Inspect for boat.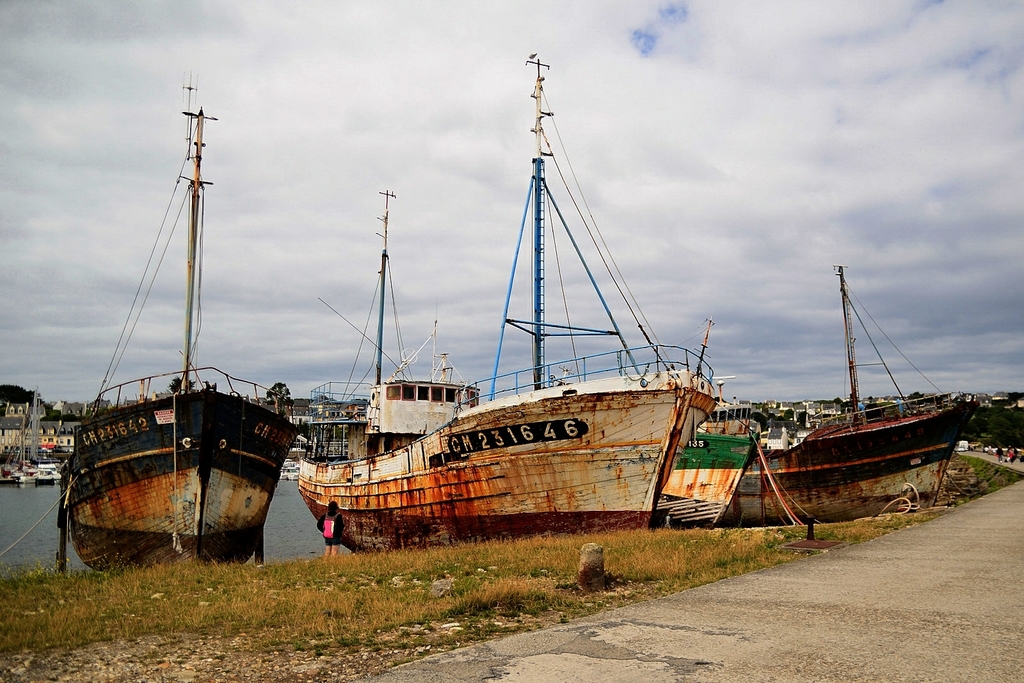
Inspection: bbox(292, 182, 480, 467).
